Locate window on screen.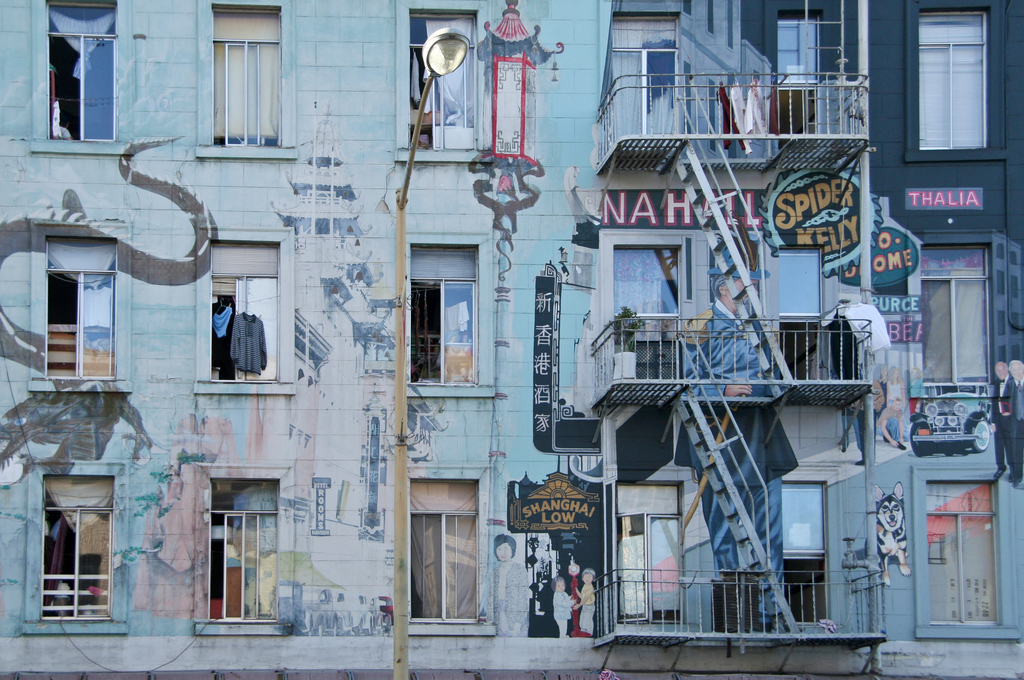
On screen at box=[209, 479, 282, 623].
